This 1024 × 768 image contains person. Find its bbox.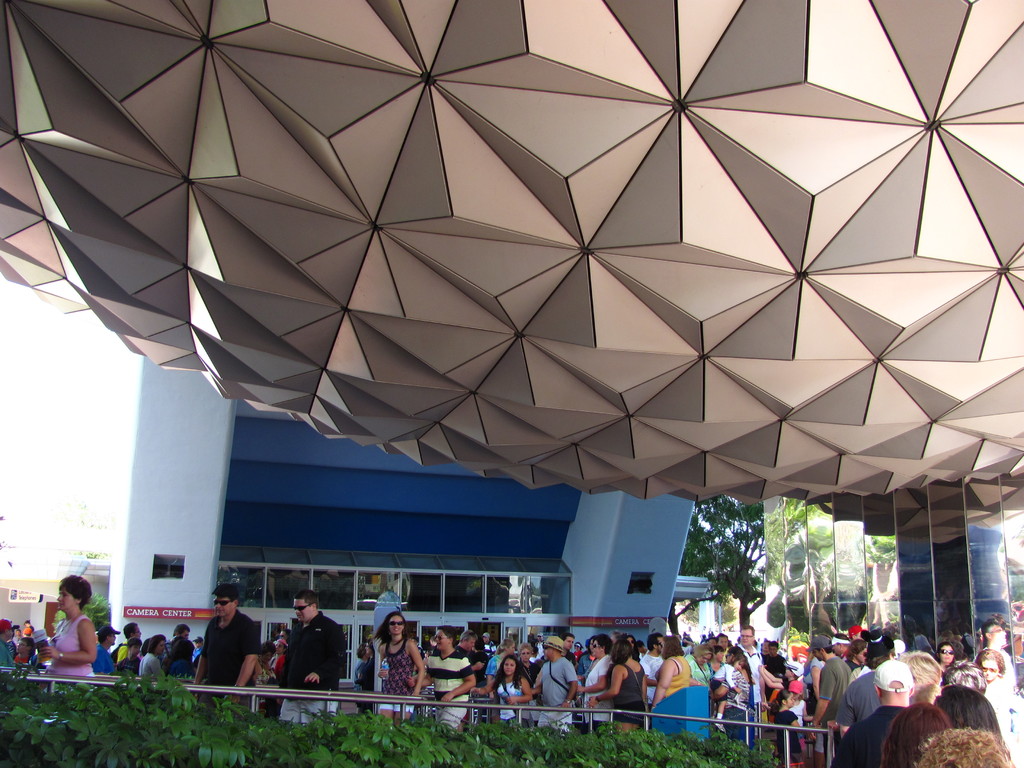
Rect(138, 631, 166, 680).
